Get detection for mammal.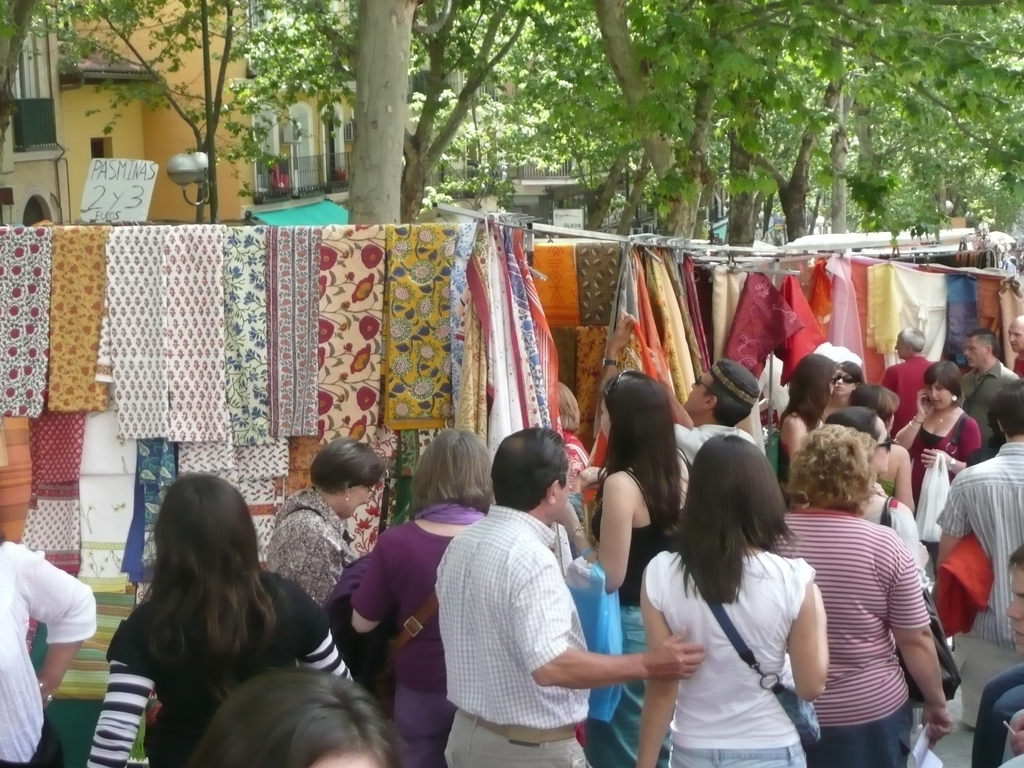
Detection: region(186, 664, 410, 767).
